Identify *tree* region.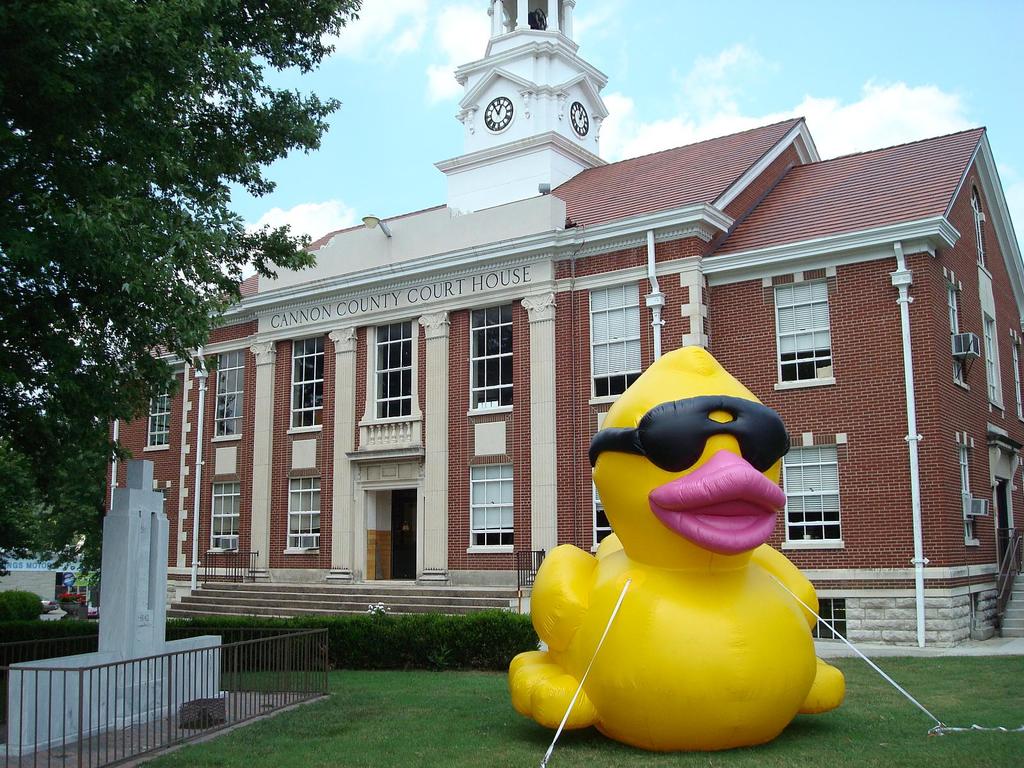
Region: BBox(0, 0, 375, 600).
